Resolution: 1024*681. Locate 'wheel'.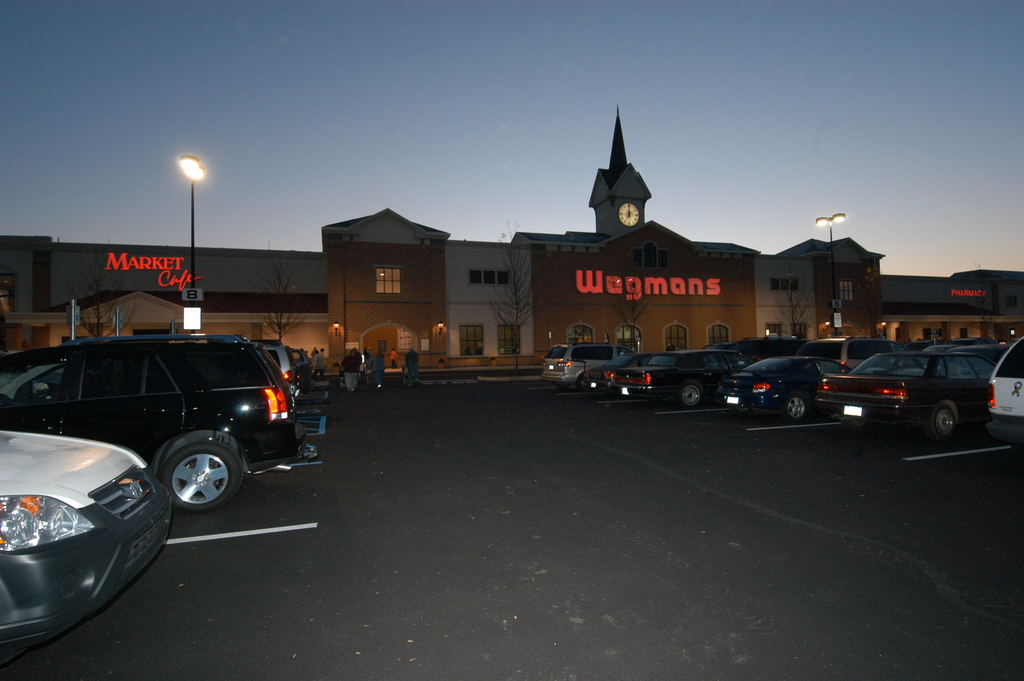
left=578, top=371, right=589, bottom=393.
